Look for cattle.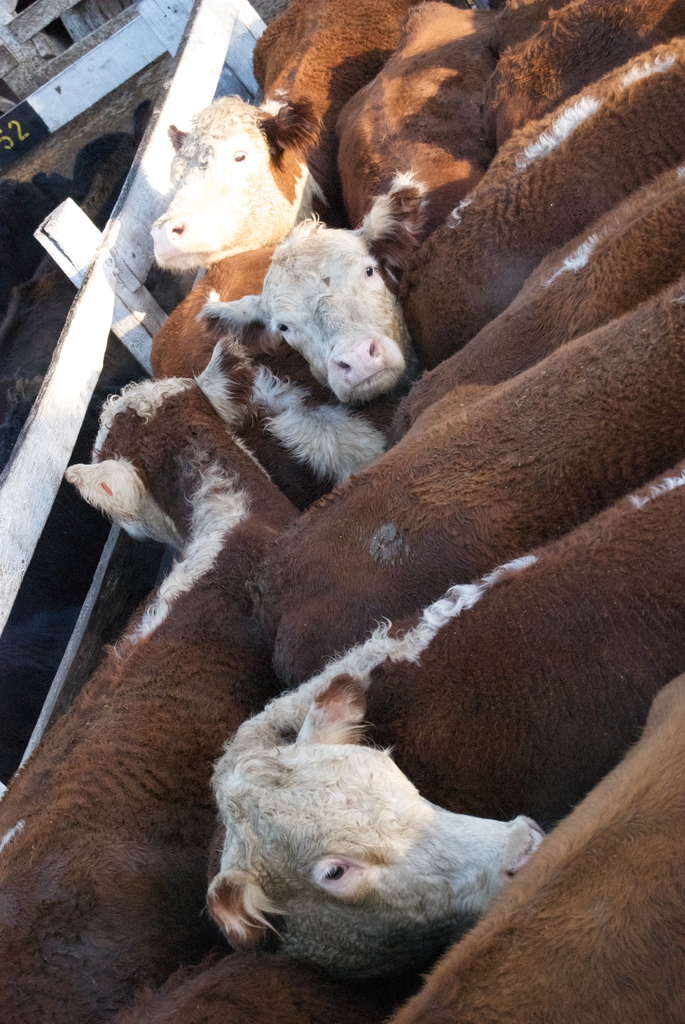
Found: [473, 0, 684, 140].
